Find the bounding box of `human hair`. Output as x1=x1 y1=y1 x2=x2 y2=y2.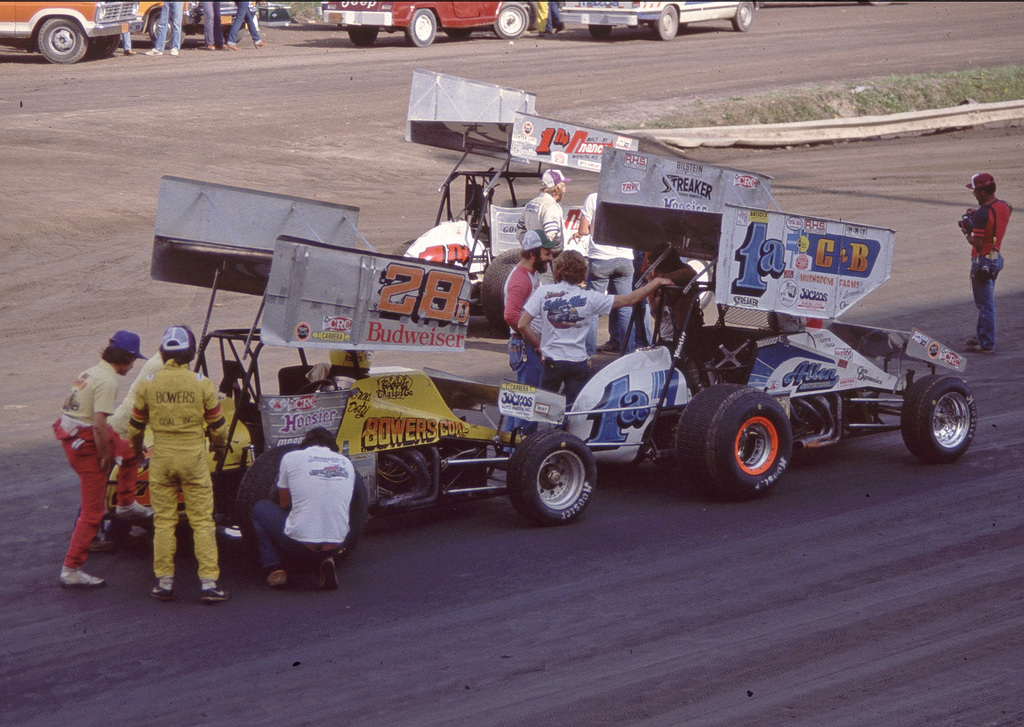
x1=979 y1=180 x2=997 y2=191.
